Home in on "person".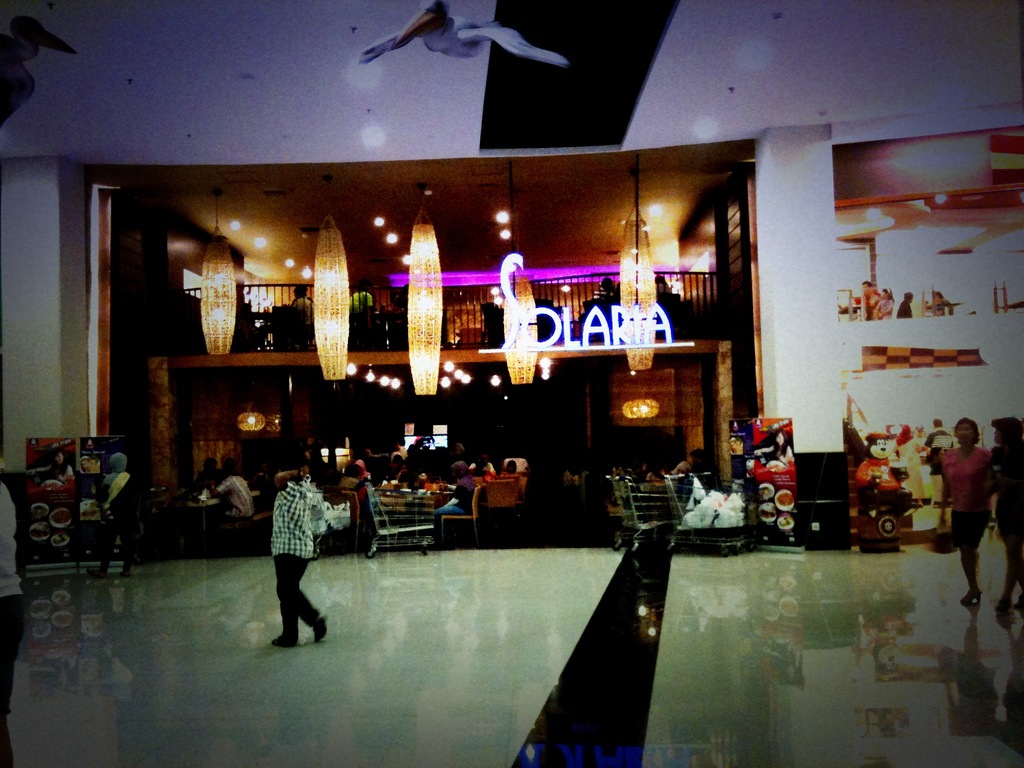
Homed in at <box>973,412,1023,614</box>.
